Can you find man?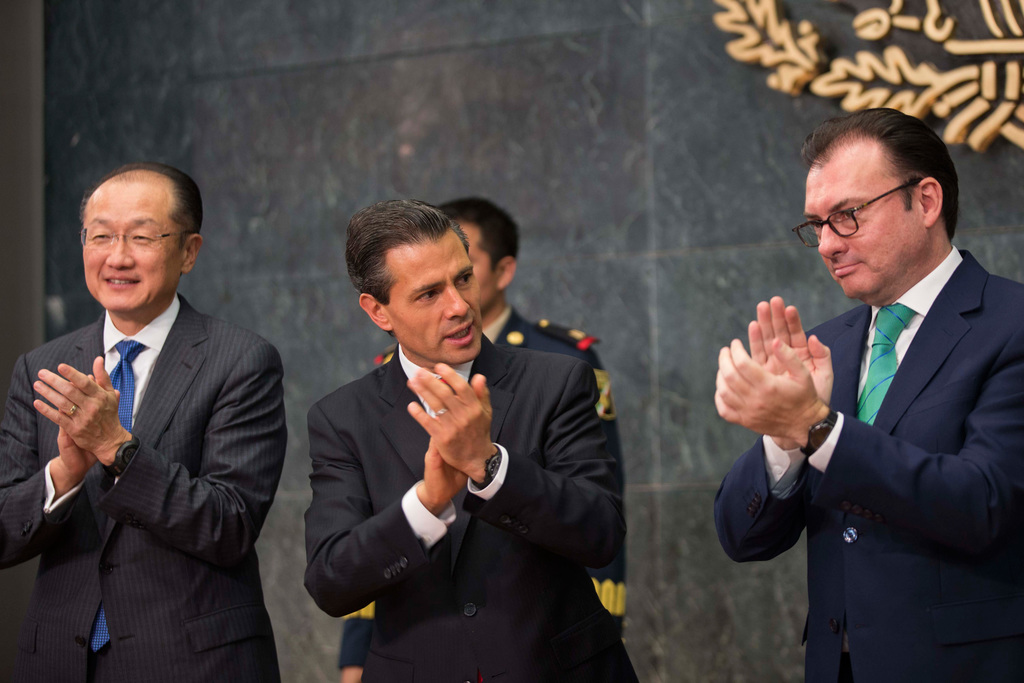
Yes, bounding box: locate(738, 108, 1022, 655).
